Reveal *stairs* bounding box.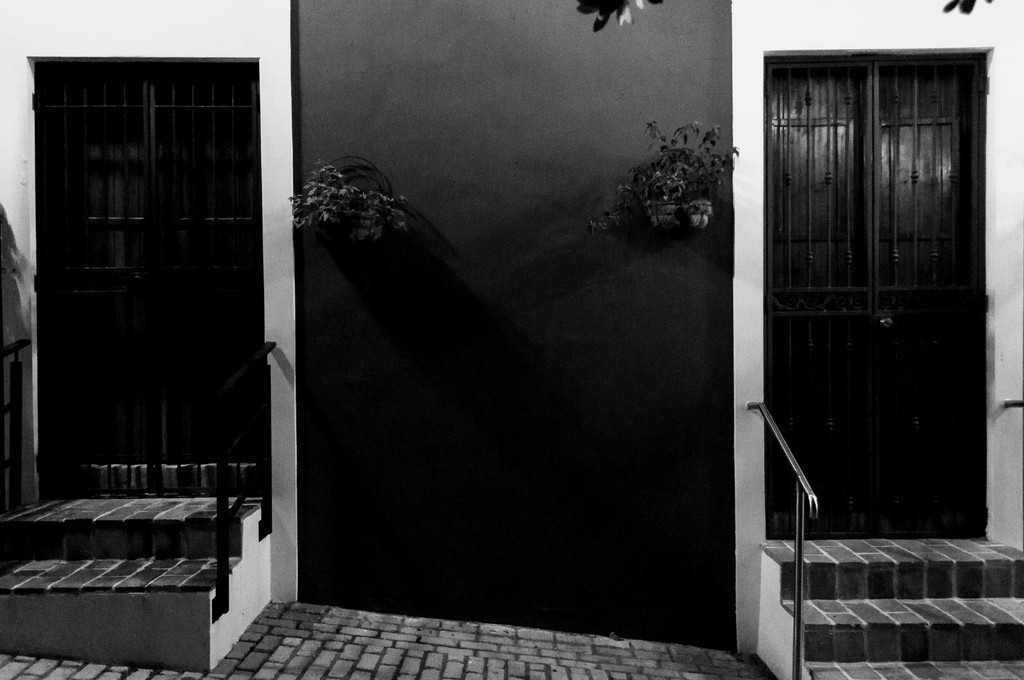
Revealed: locate(760, 537, 1023, 679).
